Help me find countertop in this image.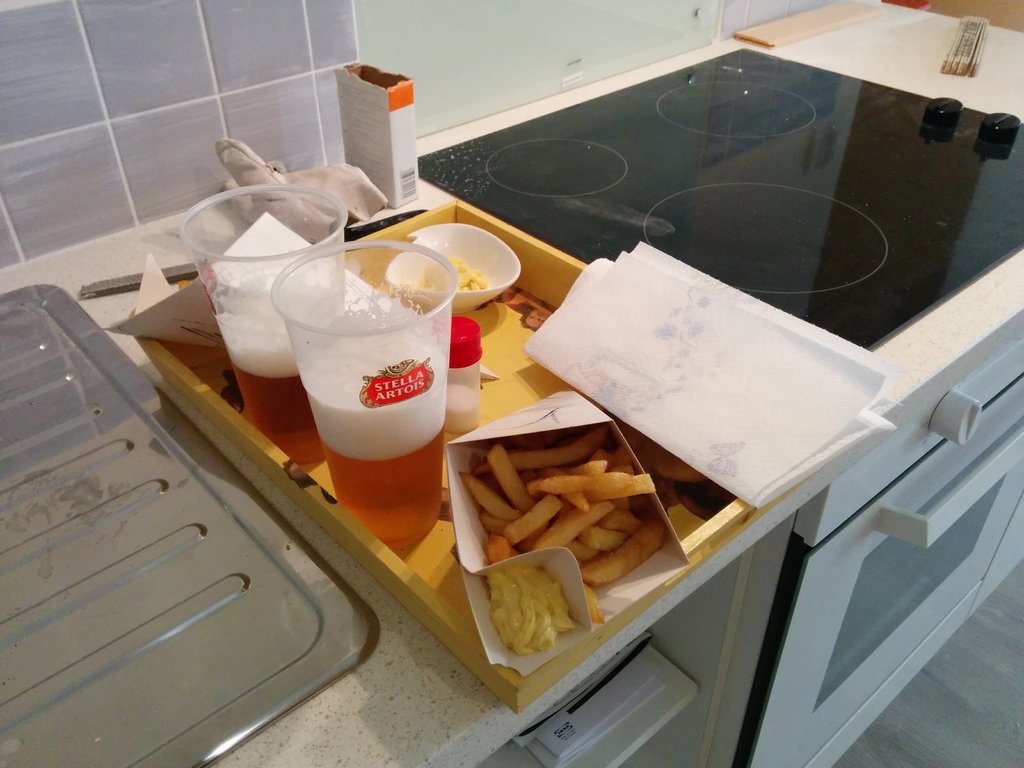
Found it: (0,0,1023,767).
